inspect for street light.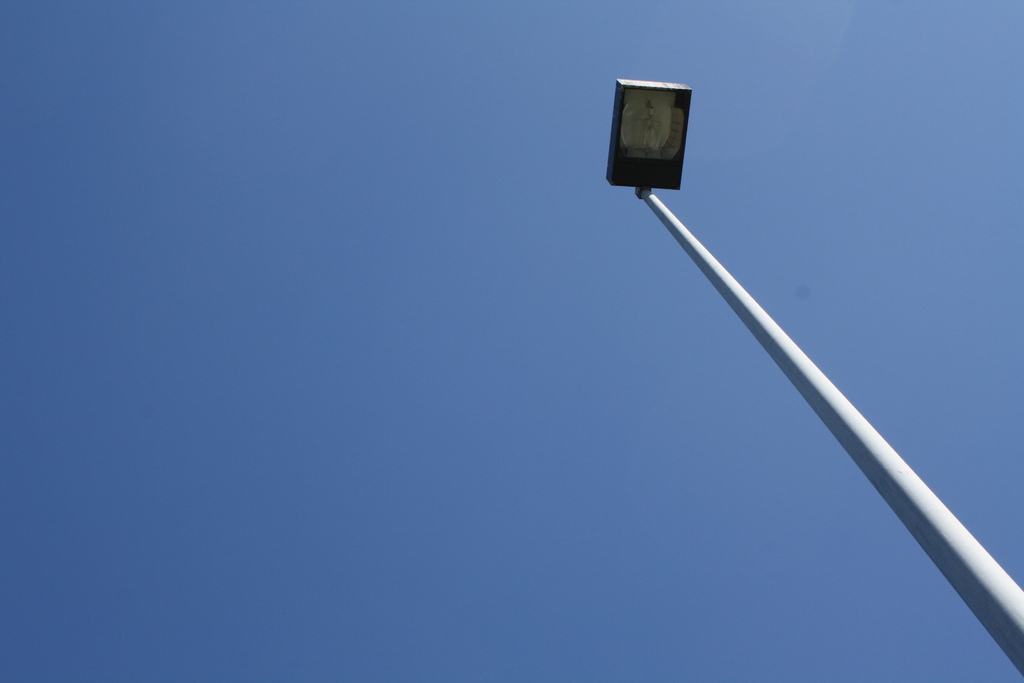
Inspection: x1=601 y1=78 x2=1023 y2=682.
